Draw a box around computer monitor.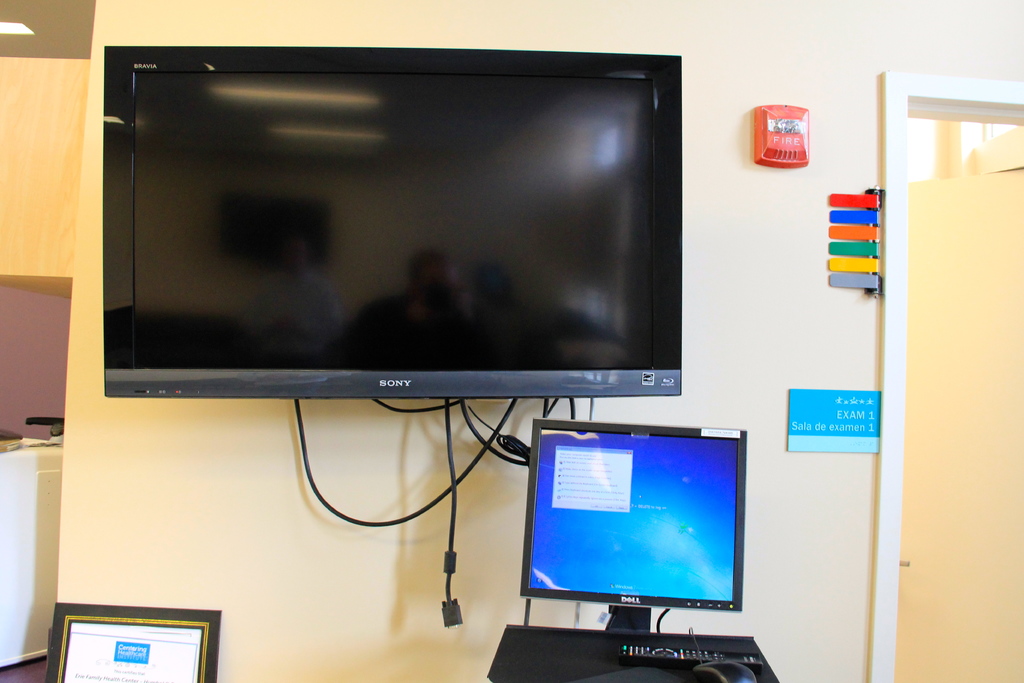
[left=520, top=418, right=749, bottom=630].
